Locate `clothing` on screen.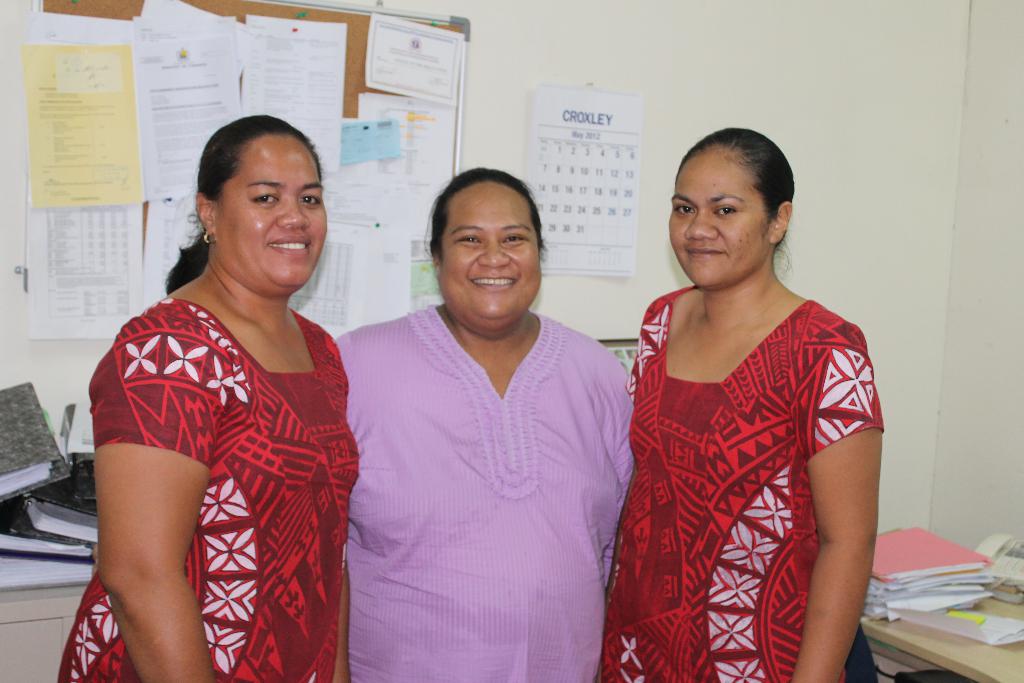
On screen at left=333, top=300, right=633, bottom=682.
